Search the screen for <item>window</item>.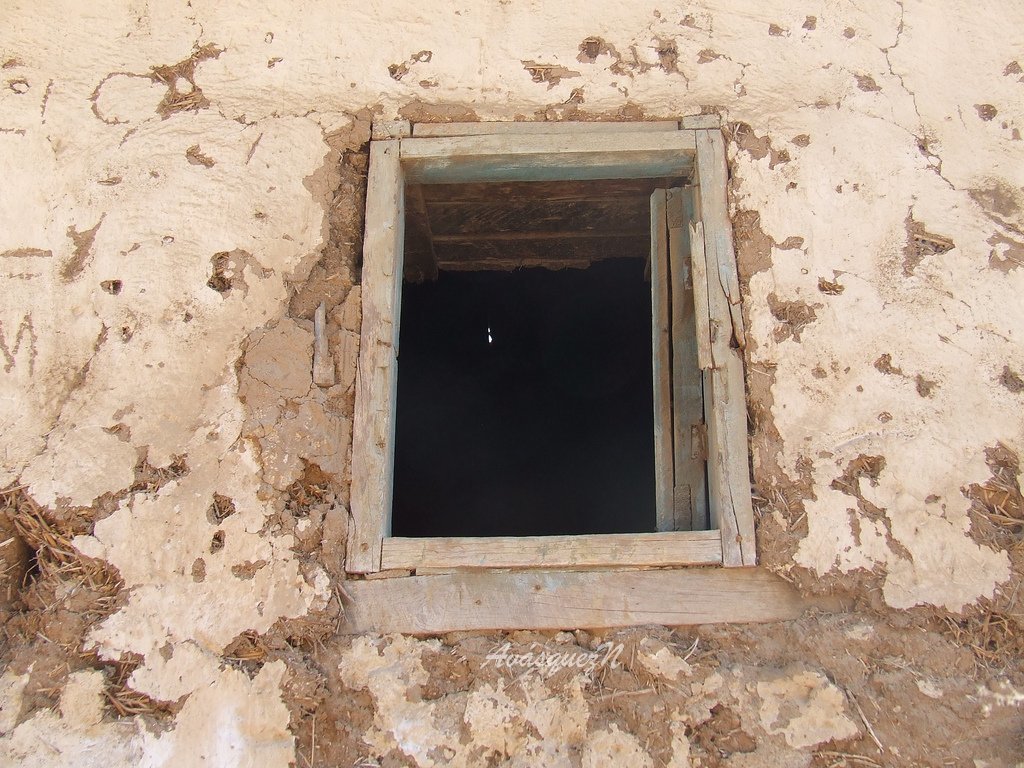
Found at <box>332,115,809,590</box>.
